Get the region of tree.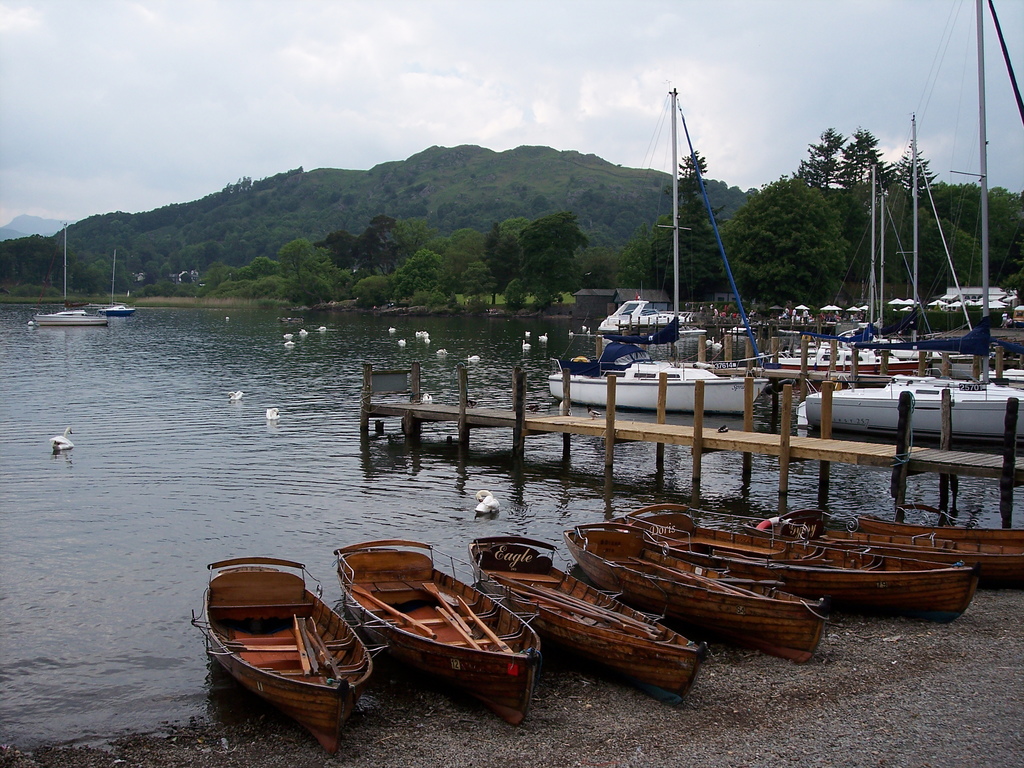
Rect(716, 168, 851, 319).
